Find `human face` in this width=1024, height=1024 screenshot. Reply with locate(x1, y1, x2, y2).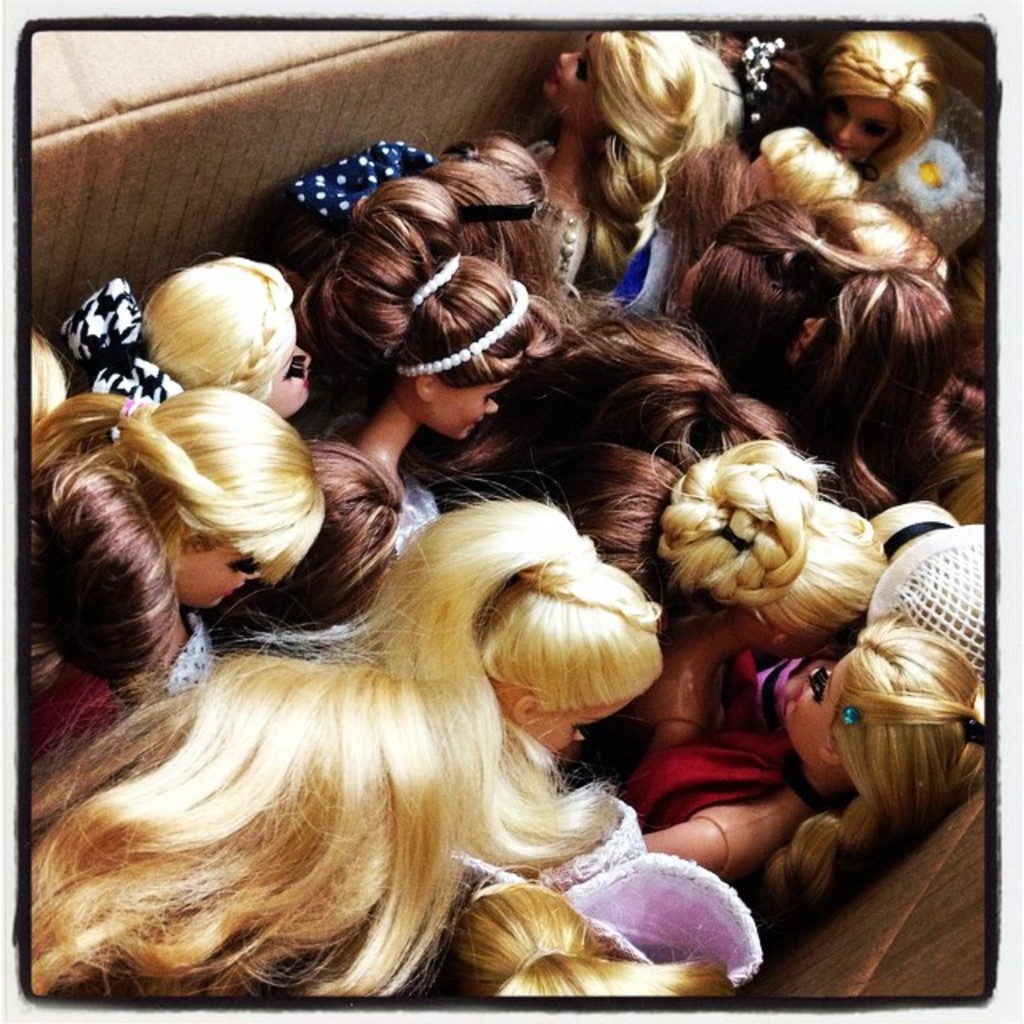
locate(542, 40, 595, 117).
